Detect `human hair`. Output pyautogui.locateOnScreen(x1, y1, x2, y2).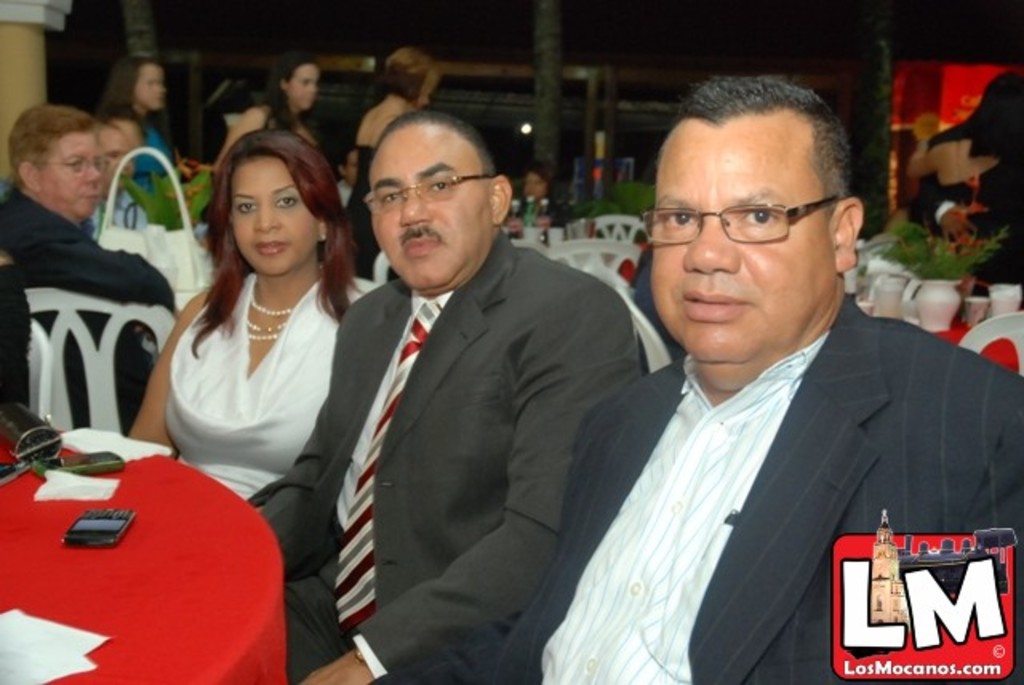
pyautogui.locateOnScreen(6, 101, 98, 173).
